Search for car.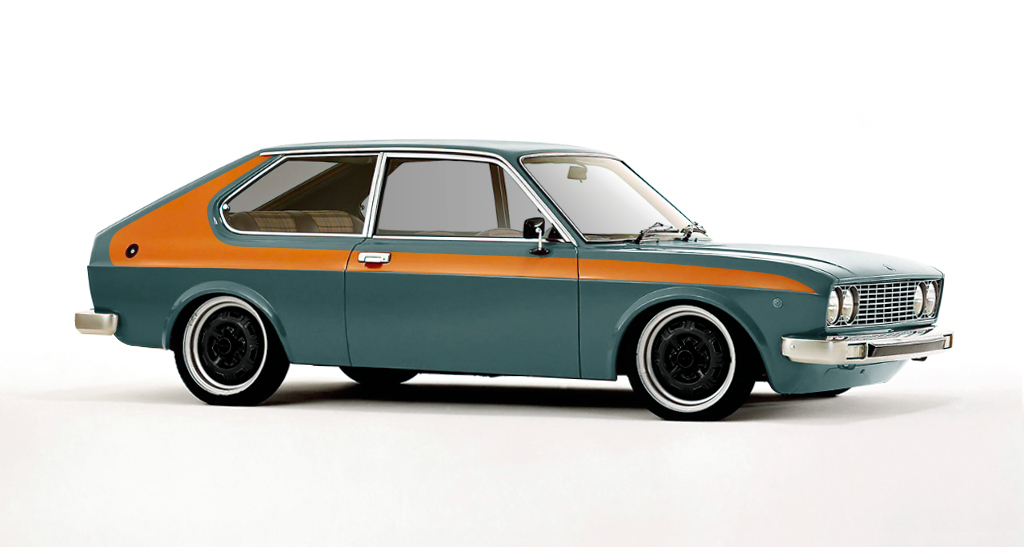
Found at BBox(72, 135, 955, 421).
